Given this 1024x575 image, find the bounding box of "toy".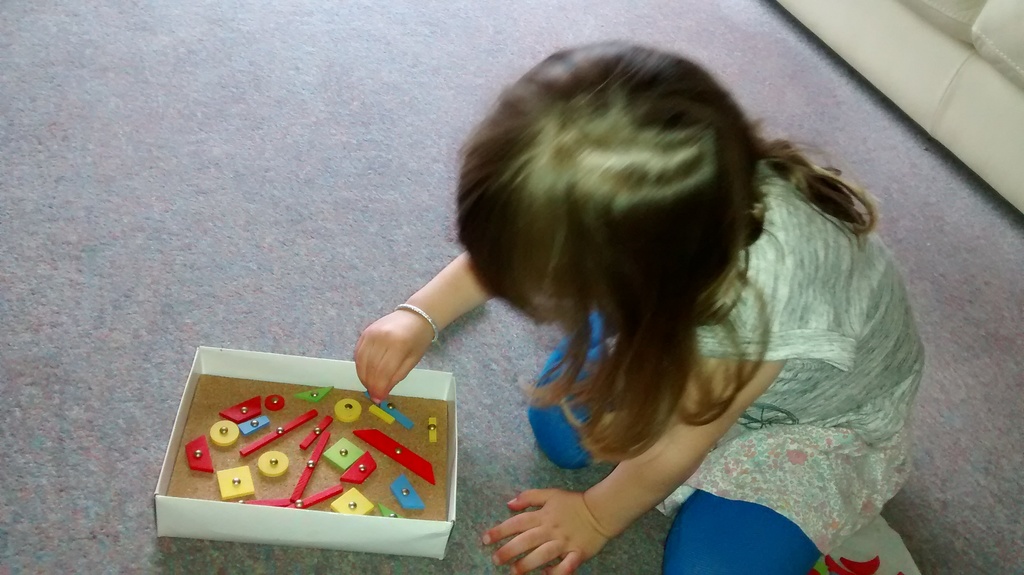
(187, 432, 218, 476).
